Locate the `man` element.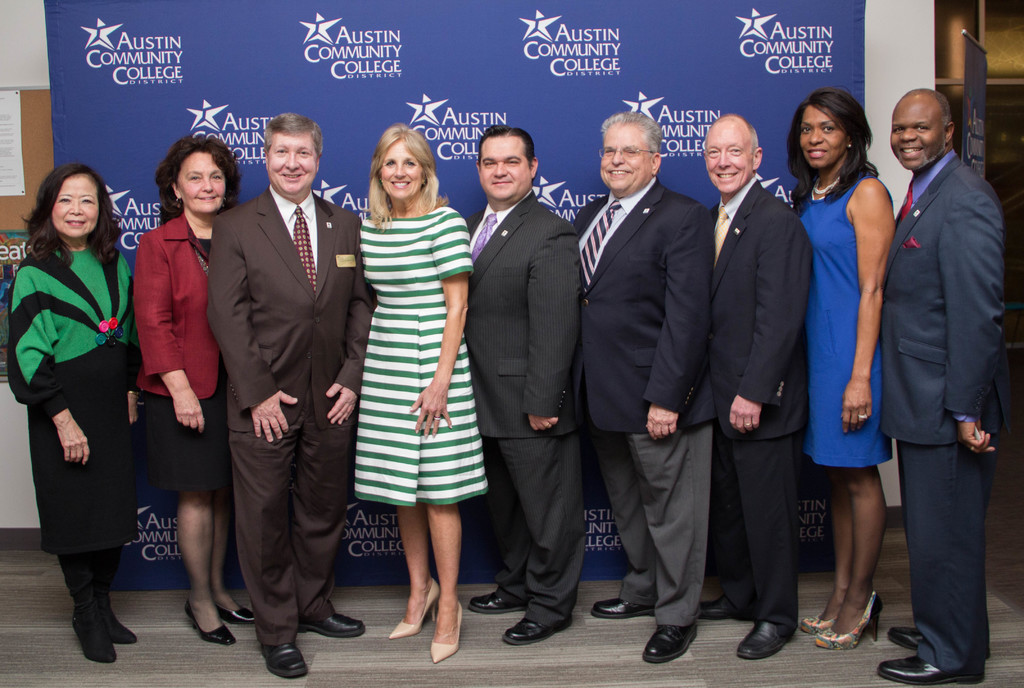
Element bbox: BBox(572, 110, 714, 663).
